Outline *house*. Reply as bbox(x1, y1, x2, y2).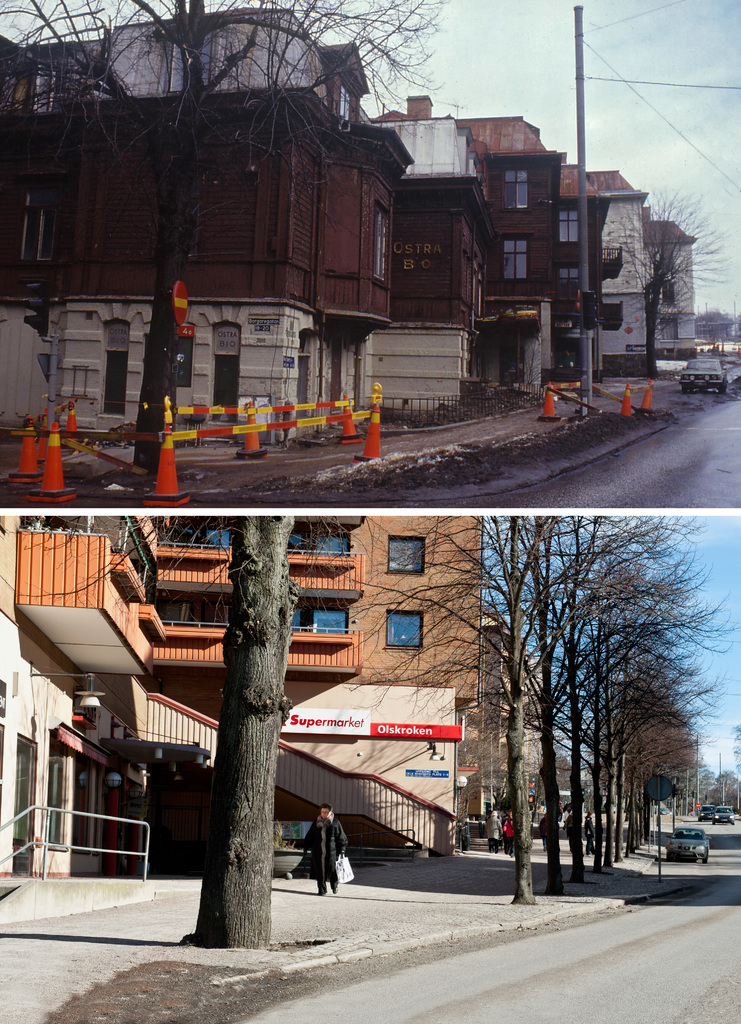
bbox(0, 502, 493, 858).
